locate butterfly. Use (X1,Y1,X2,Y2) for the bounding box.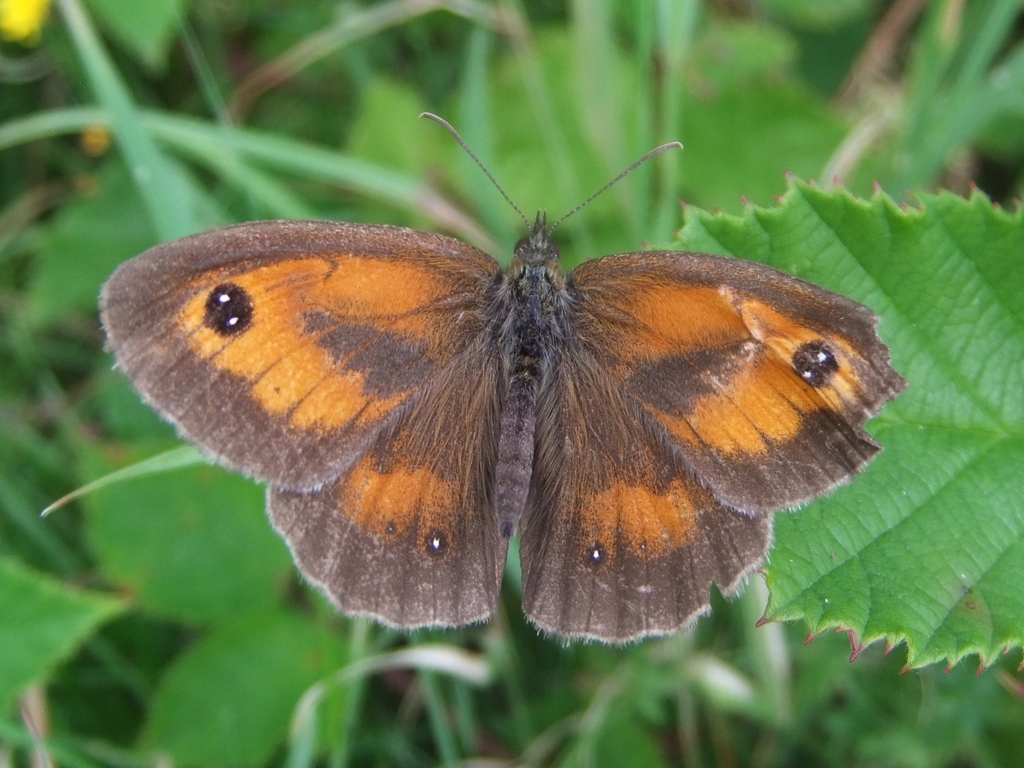
(98,110,904,643).
